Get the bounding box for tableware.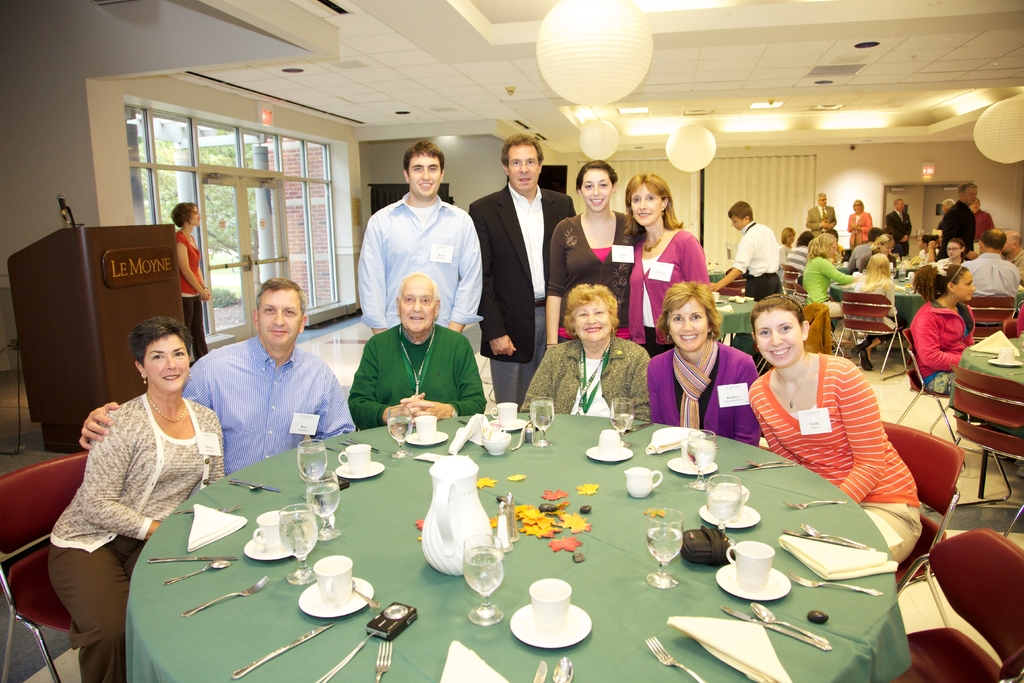
(x1=404, y1=411, x2=448, y2=450).
